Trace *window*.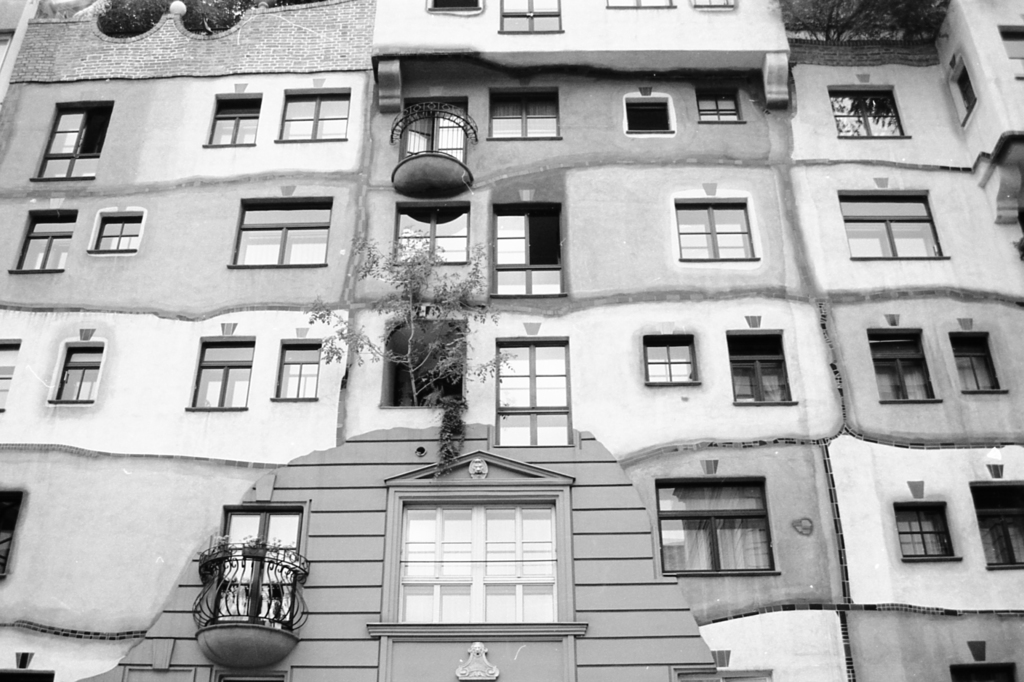
Traced to {"x1": 502, "y1": 2, "x2": 561, "y2": 32}.
